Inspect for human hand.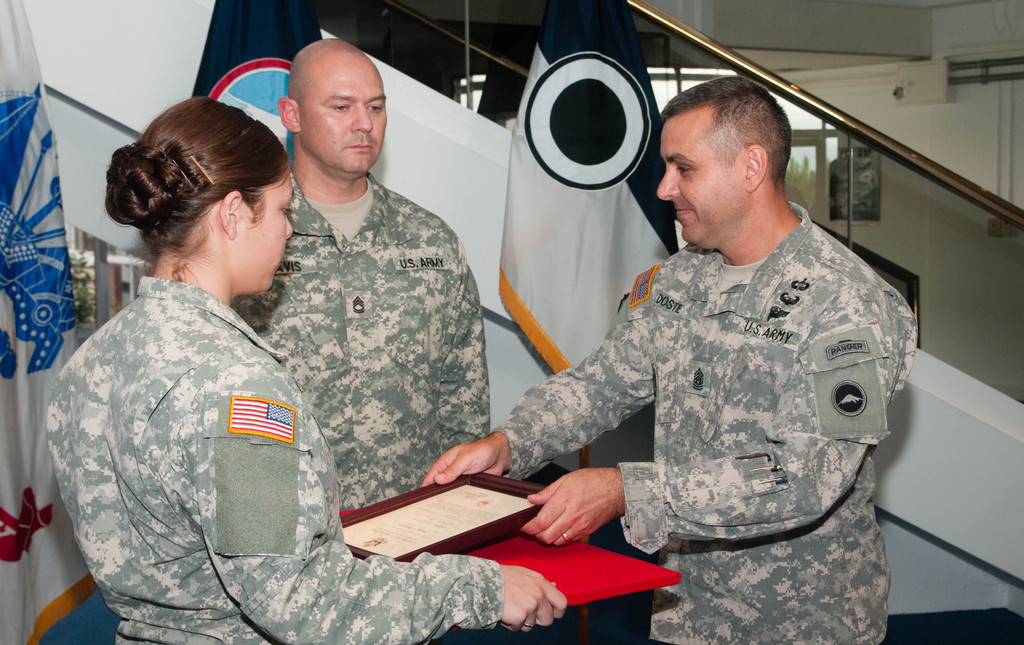
Inspection: Rect(535, 472, 630, 556).
